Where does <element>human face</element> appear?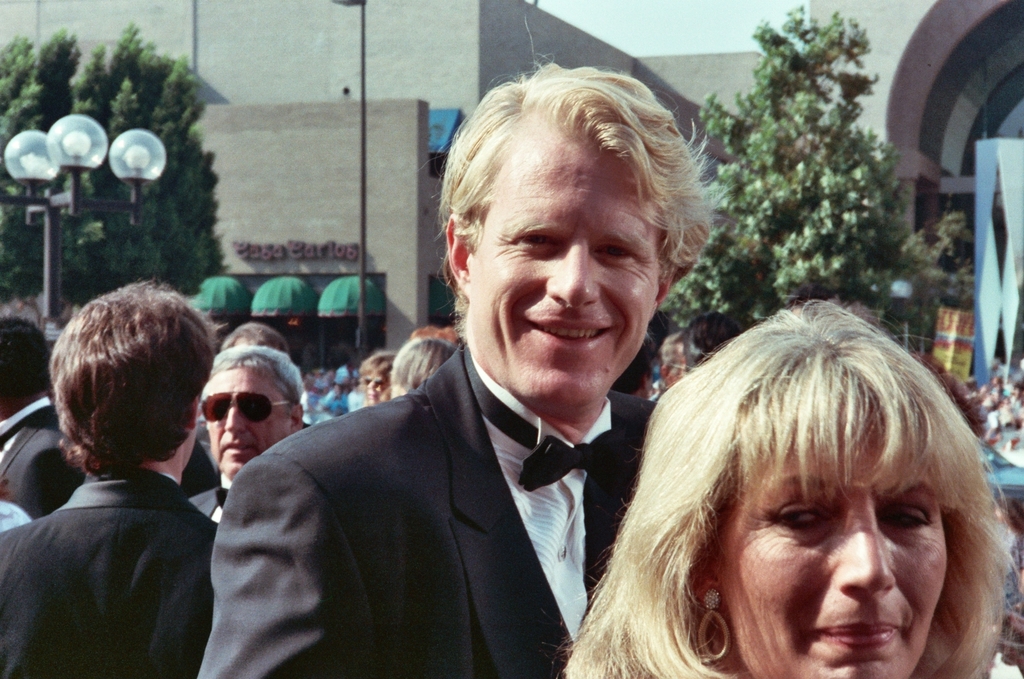
Appears at BBox(714, 401, 956, 678).
